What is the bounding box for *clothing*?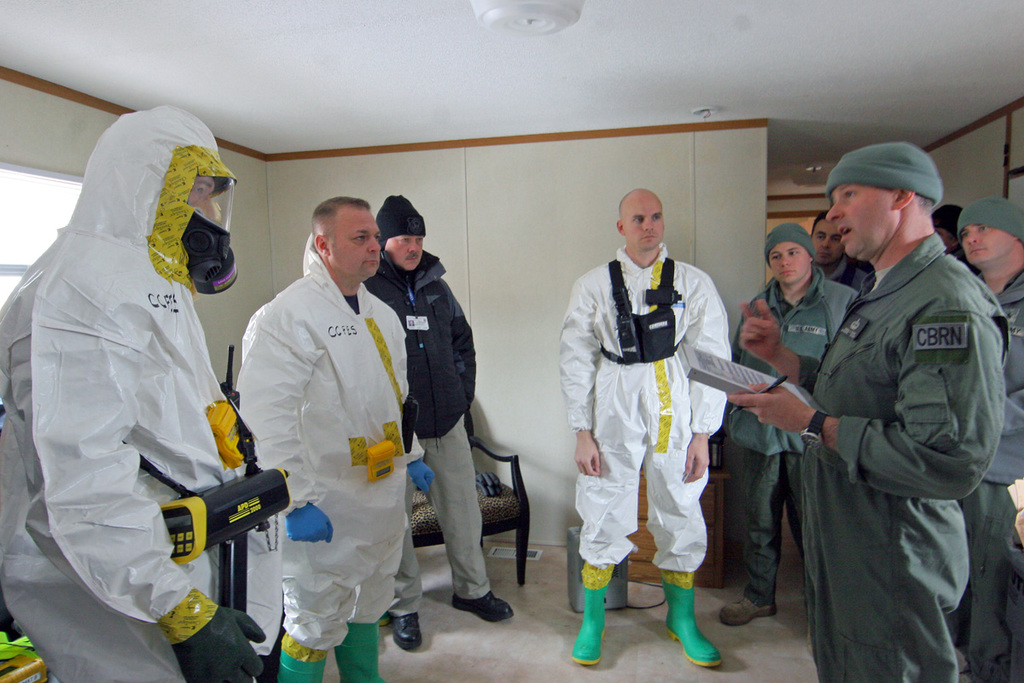
bbox(799, 231, 1009, 682).
